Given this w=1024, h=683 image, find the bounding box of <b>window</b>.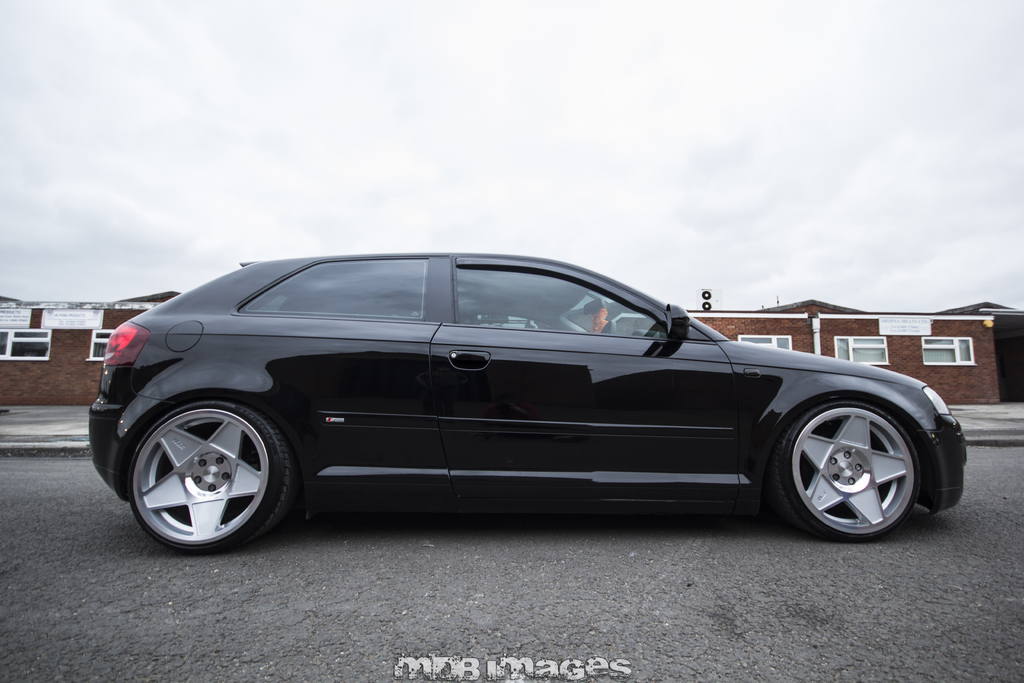
(740, 334, 792, 354).
